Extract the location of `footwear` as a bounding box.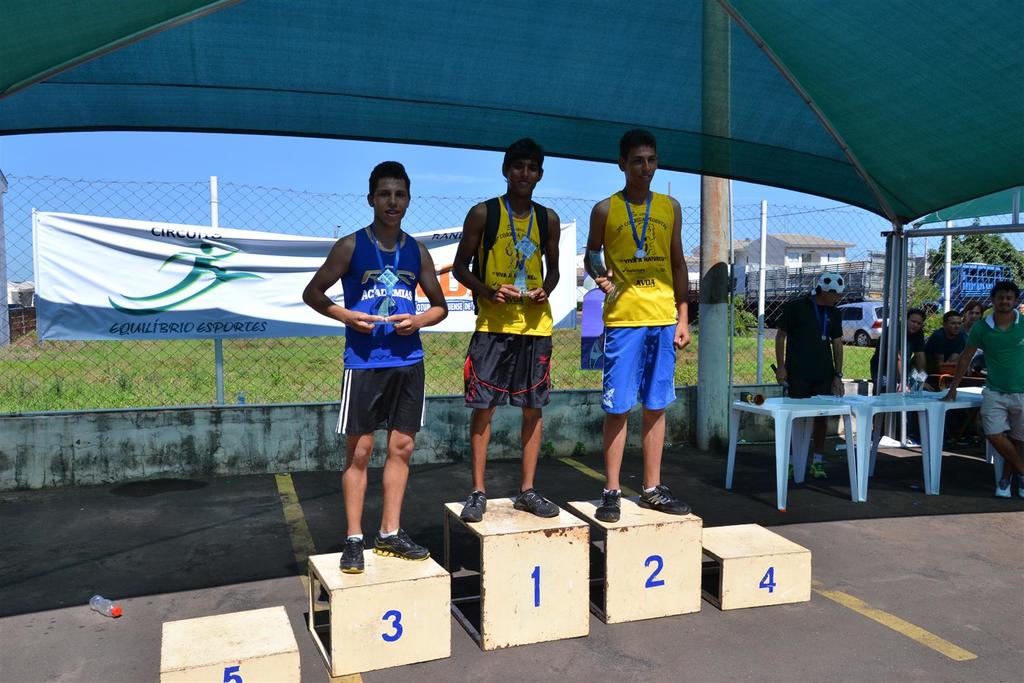
select_region(464, 493, 489, 520).
